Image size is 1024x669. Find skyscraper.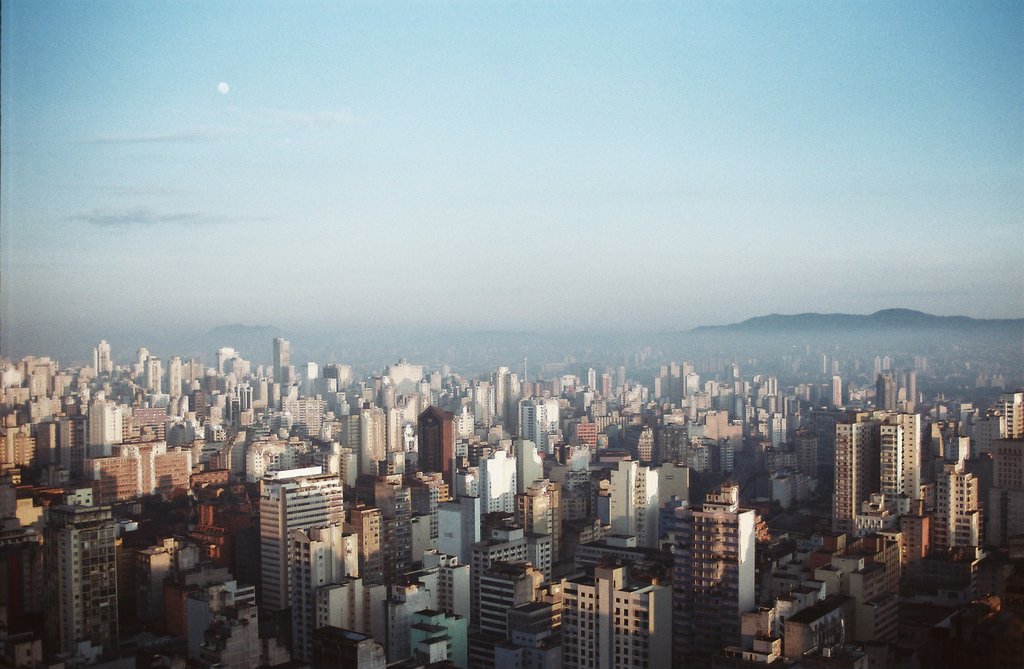
0:520:52:668.
